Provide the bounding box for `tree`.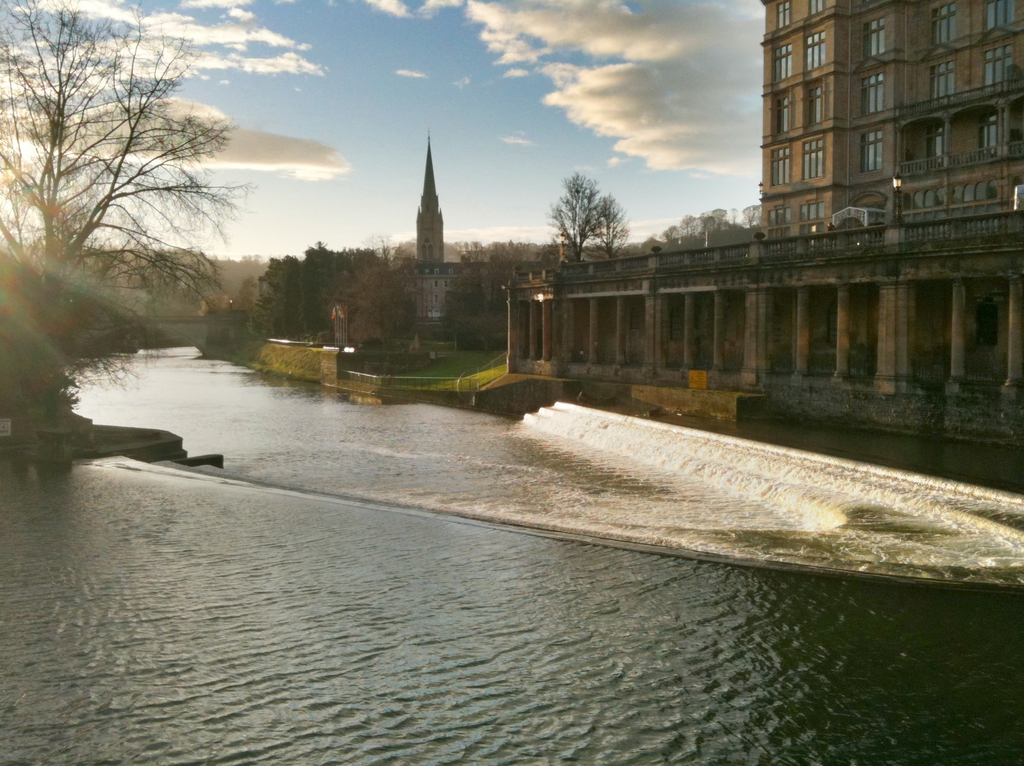
[x1=228, y1=273, x2=265, y2=314].
